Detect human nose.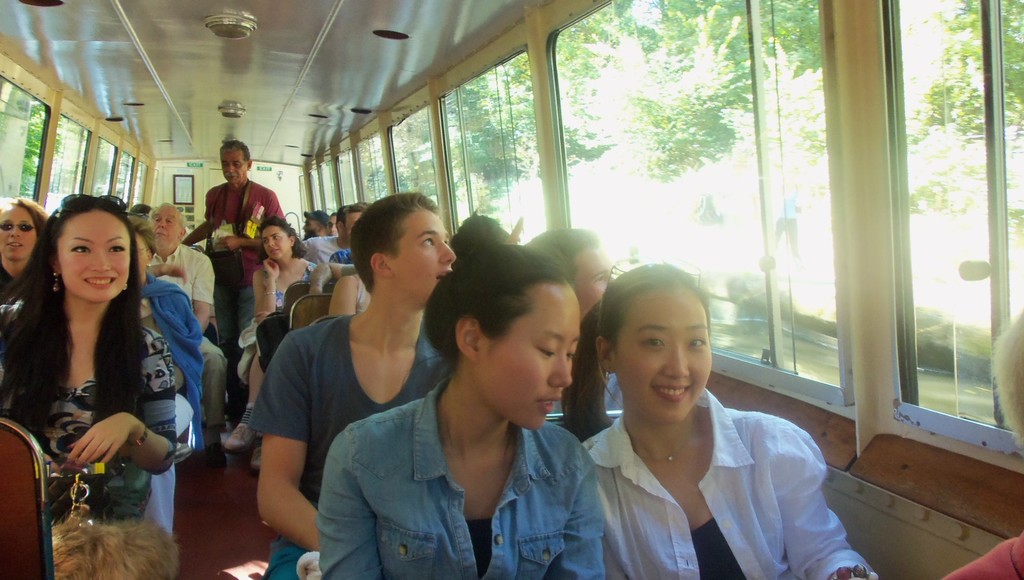
Detected at {"x1": 269, "y1": 237, "x2": 274, "y2": 248}.
